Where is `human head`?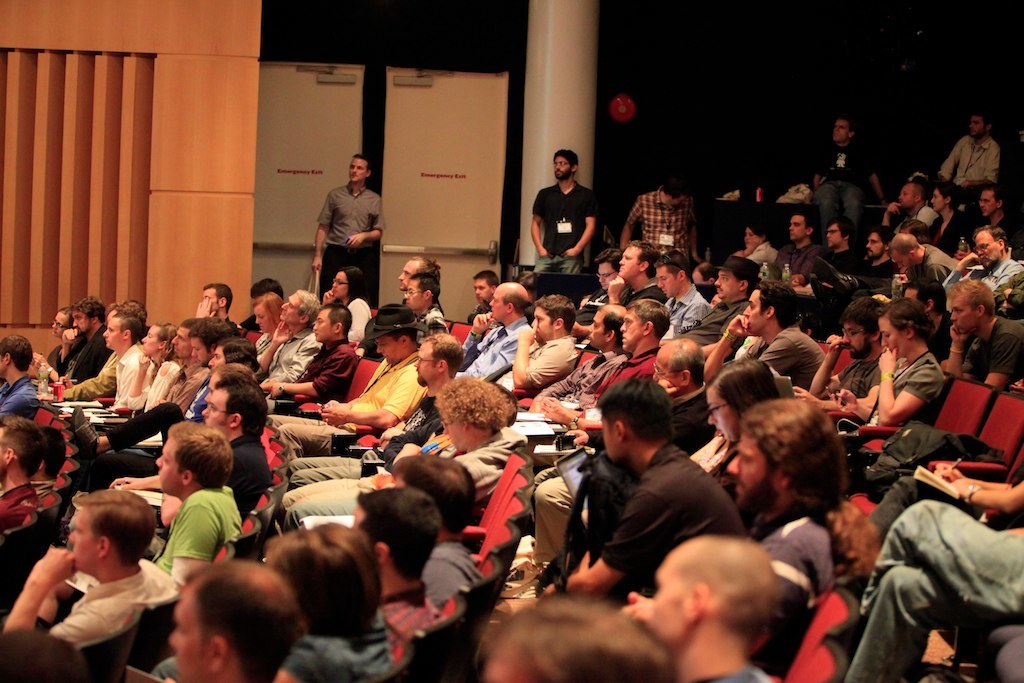
rect(472, 270, 499, 305).
